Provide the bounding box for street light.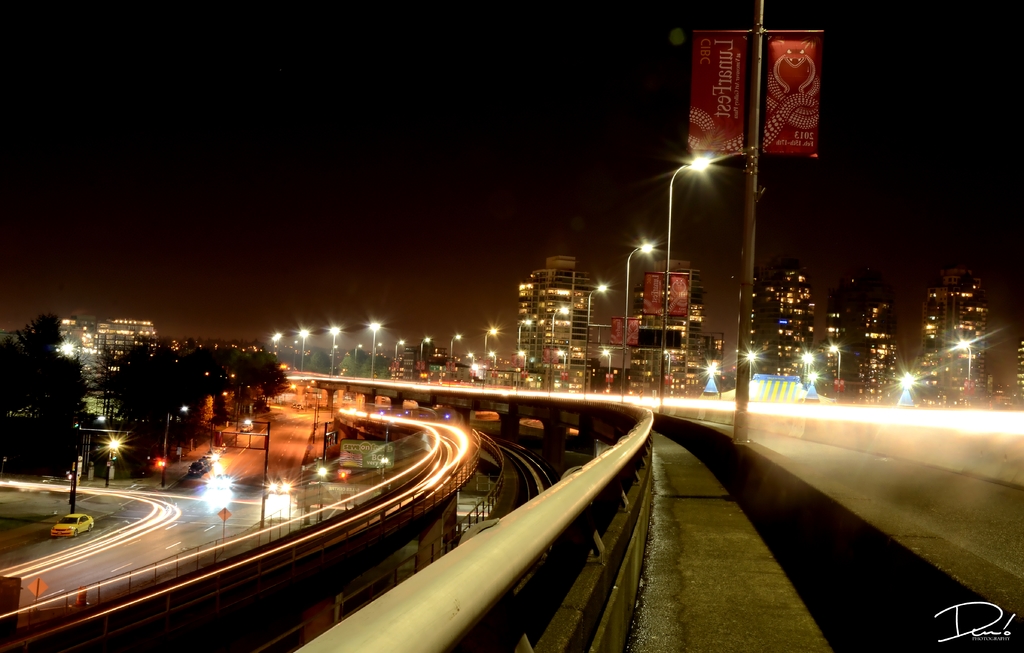
{"x1": 449, "y1": 331, "x2": 461, "y2": 361}.
